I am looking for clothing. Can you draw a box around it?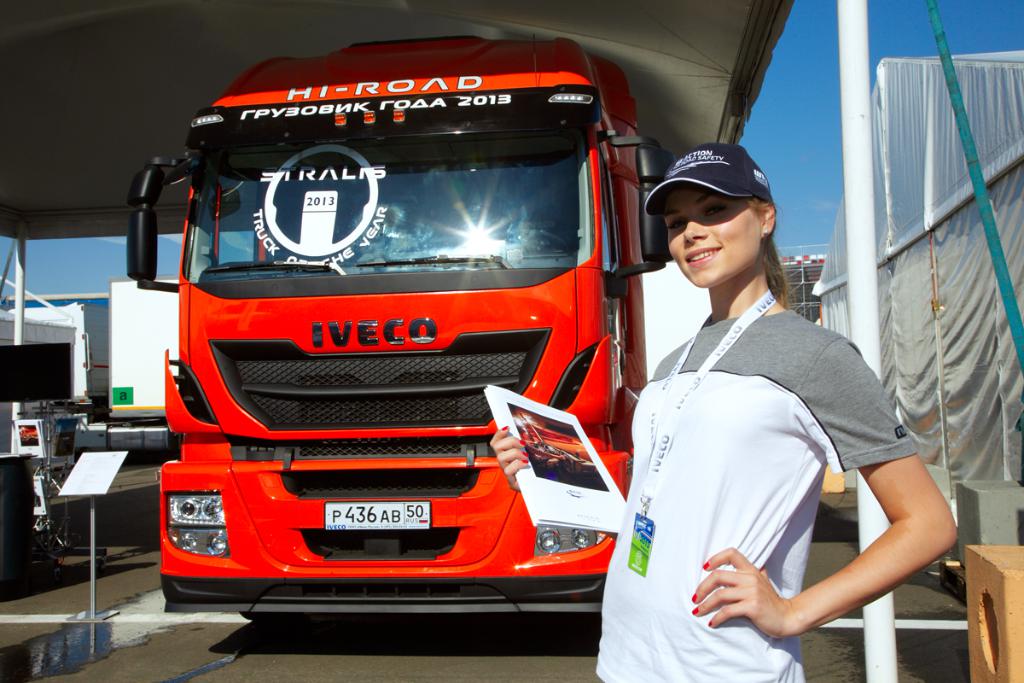
Sure, the bounding box is Rect(625, 242, 911, 658).
